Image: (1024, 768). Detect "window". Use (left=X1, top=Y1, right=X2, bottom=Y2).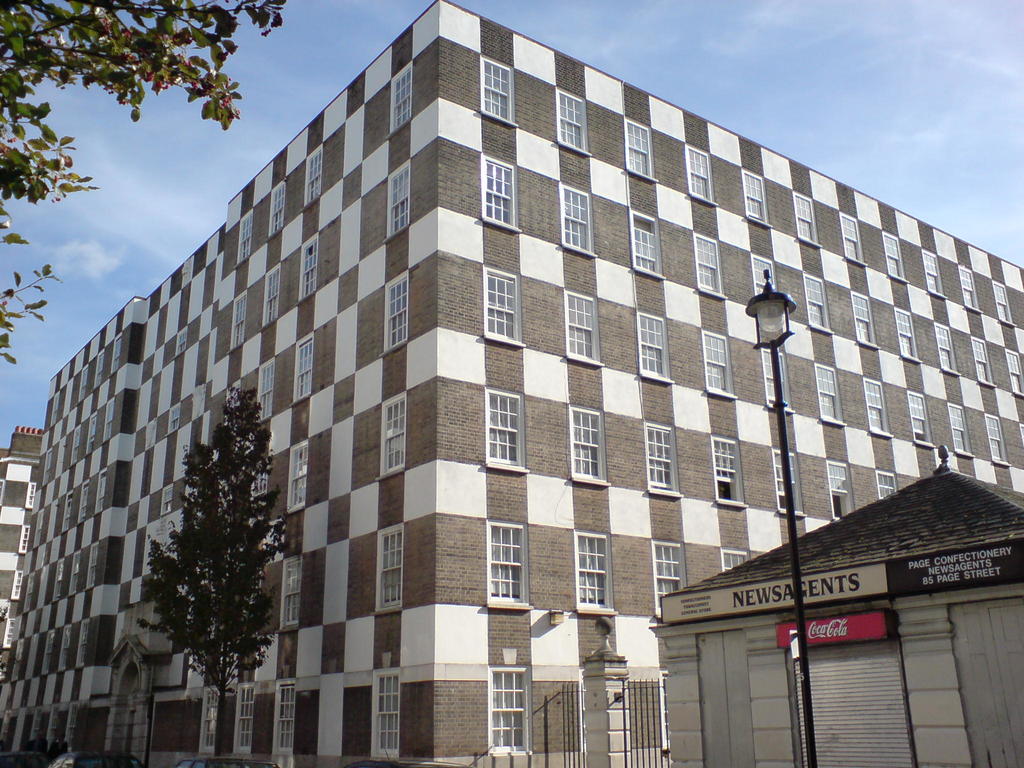
(left=69, top=549, right=82, bottom=598).
